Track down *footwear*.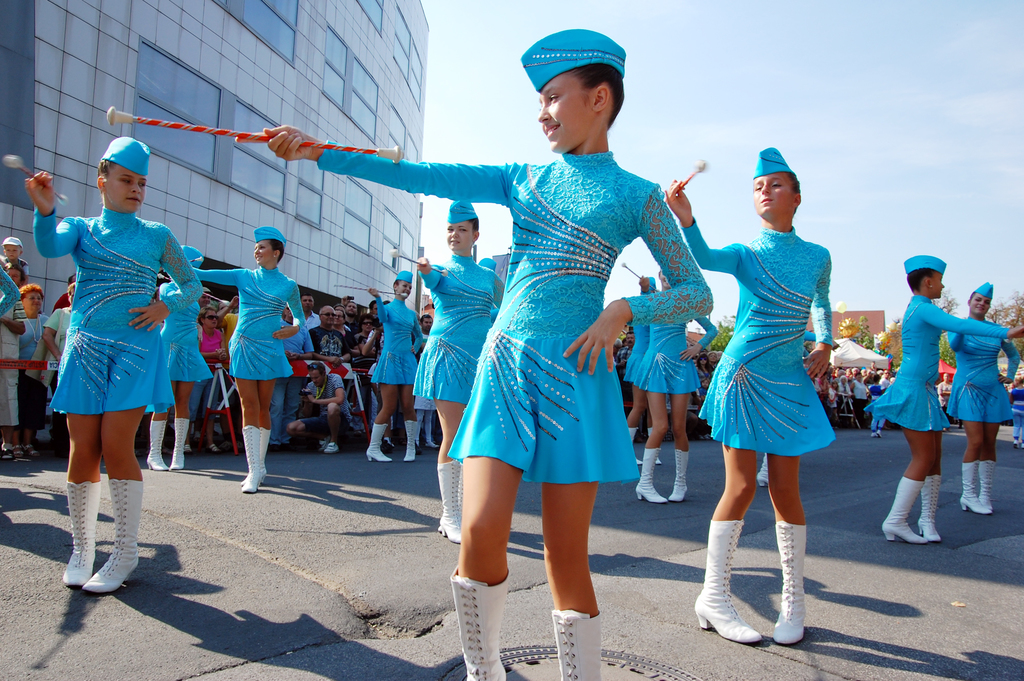
Tracked to <bbox>692, 522, 761, 642</bbox>.
